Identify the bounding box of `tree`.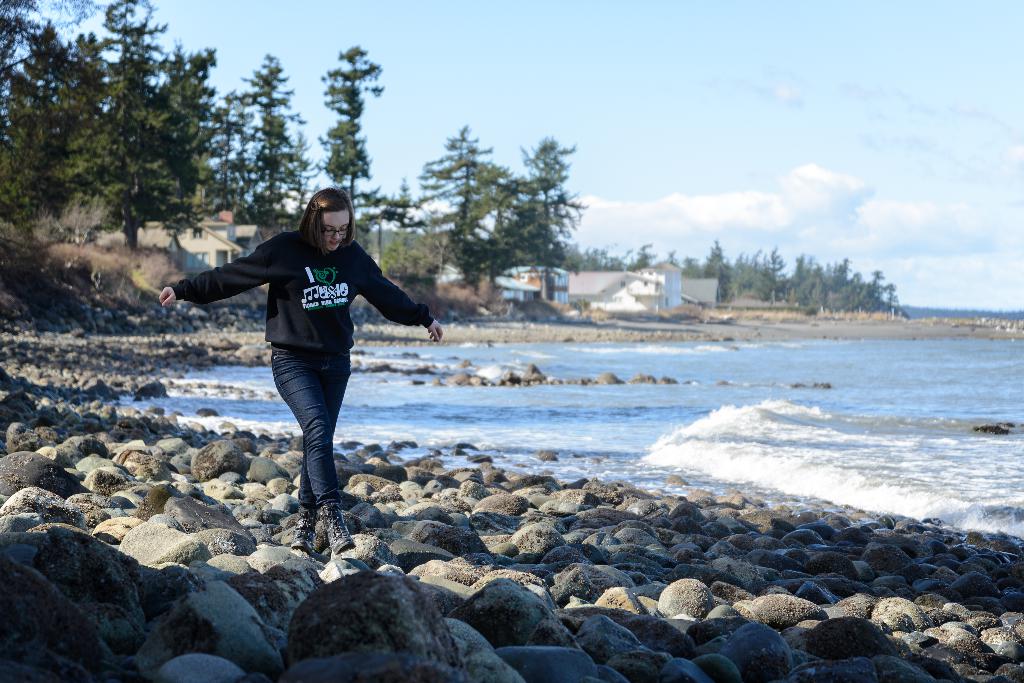
locate(311, 42, 387, 237).
